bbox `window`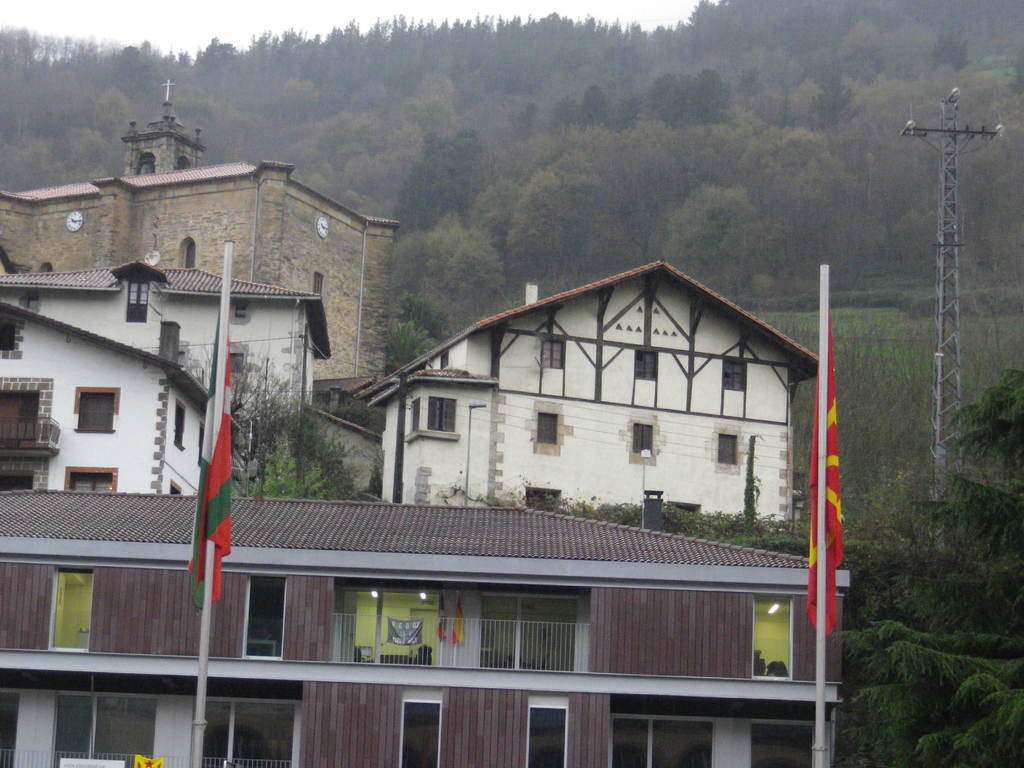
bbox=(521, 708, 572, 767)
